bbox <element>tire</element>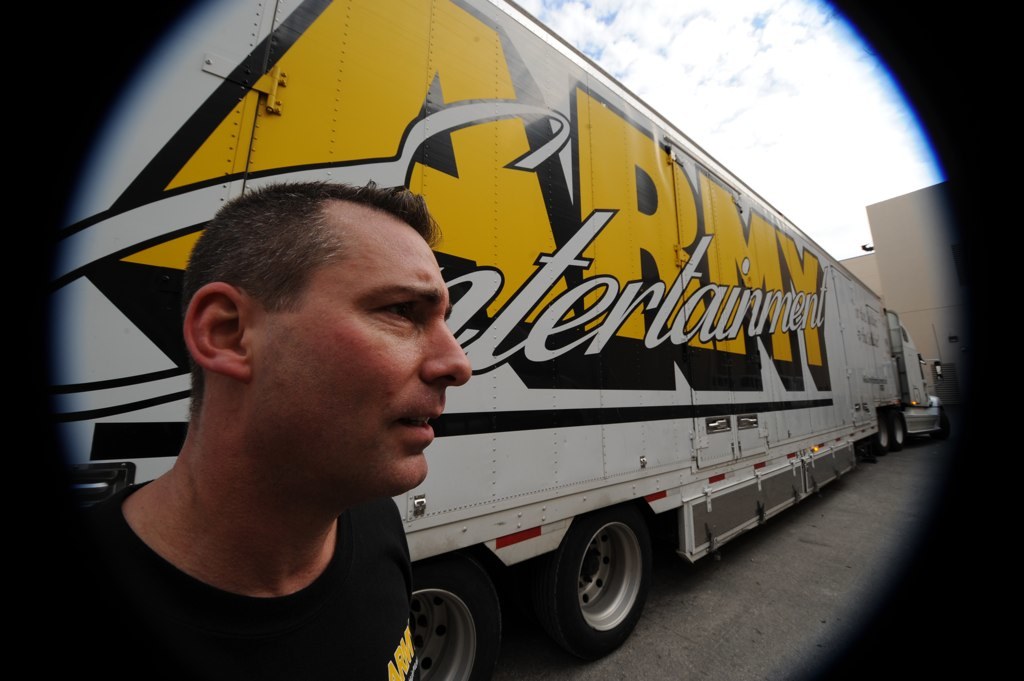
bbox=(406, 567, 505, 680)
